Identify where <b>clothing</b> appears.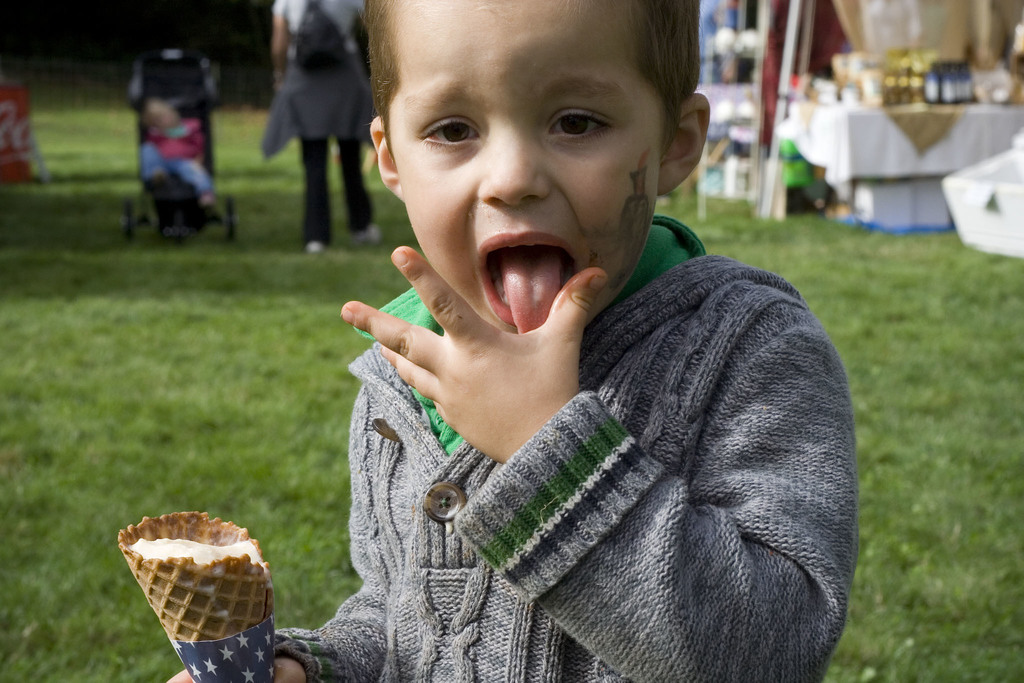
Appears at box(285, 238, 856, 675).
